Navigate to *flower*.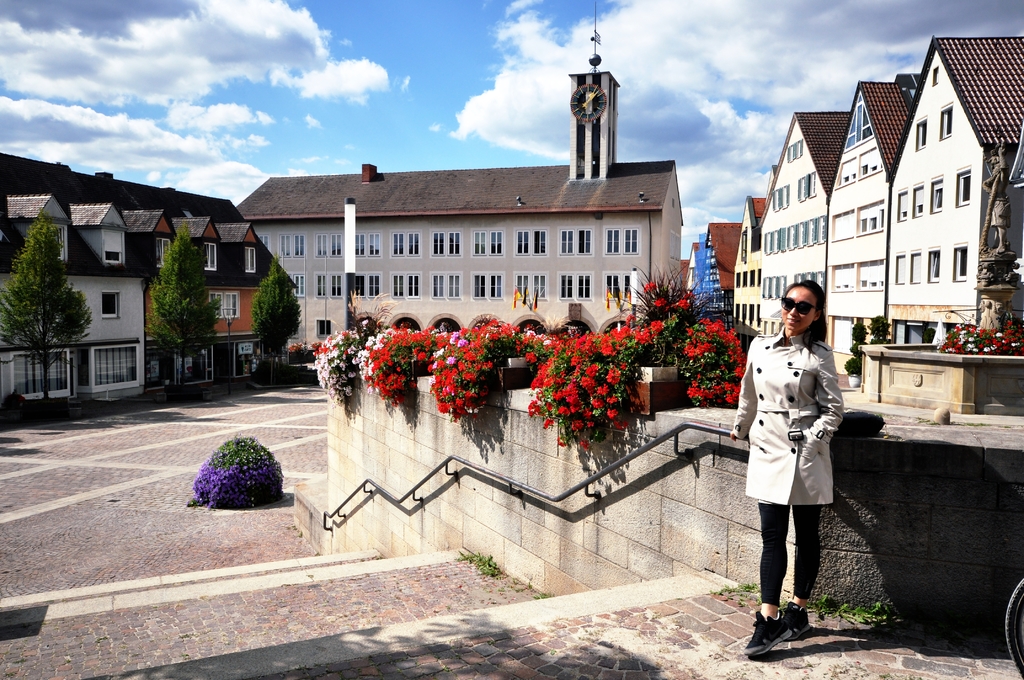
Navigation target: Rect(527, 354, 534, 358).
